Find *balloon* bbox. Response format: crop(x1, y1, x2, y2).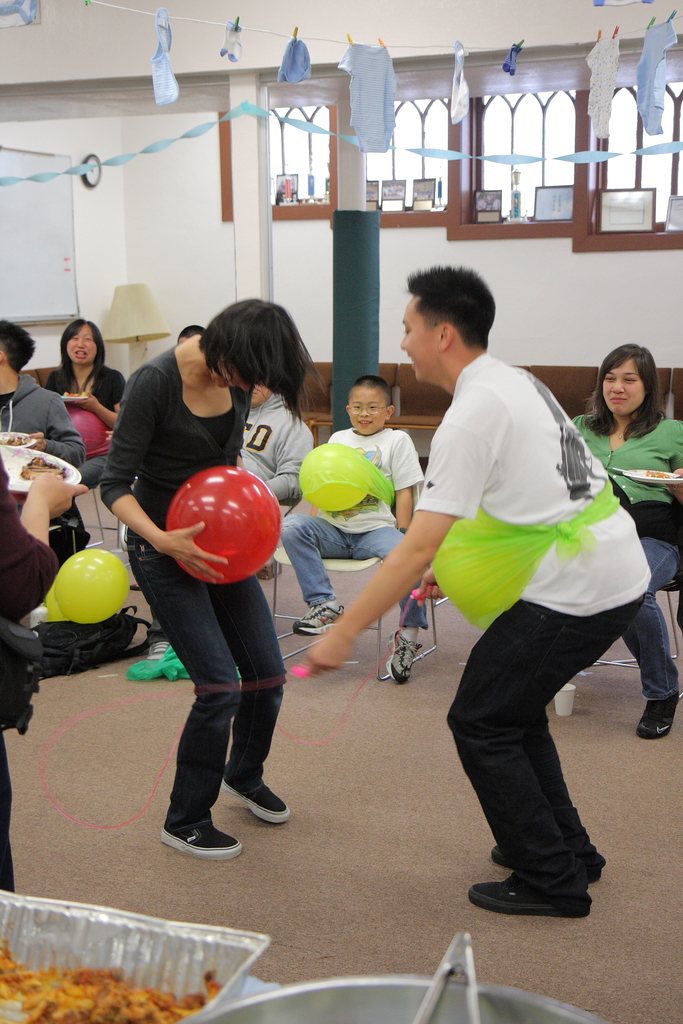
crop(164, 466, 283, 586).
